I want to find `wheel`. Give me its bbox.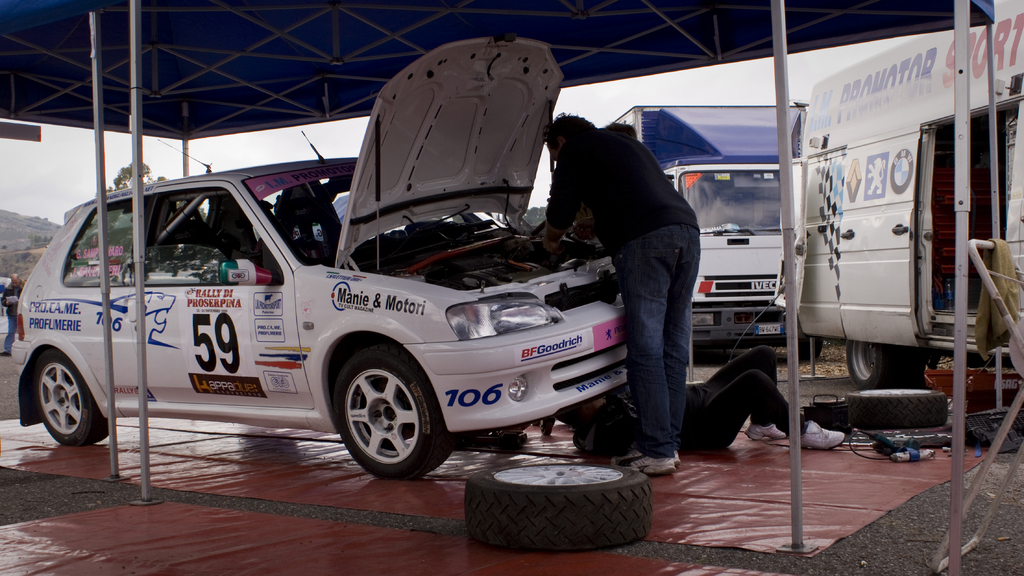
[334, 346, 453, 480].
